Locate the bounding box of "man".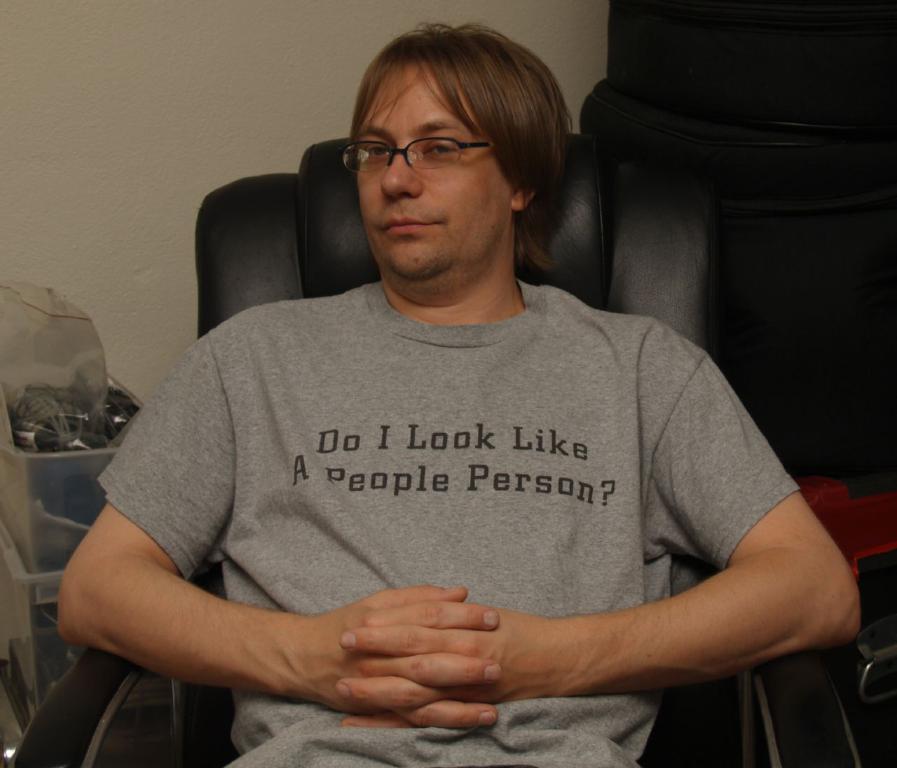
Bounding box: [x1=107, y1=0, x2=804, y2=755].
